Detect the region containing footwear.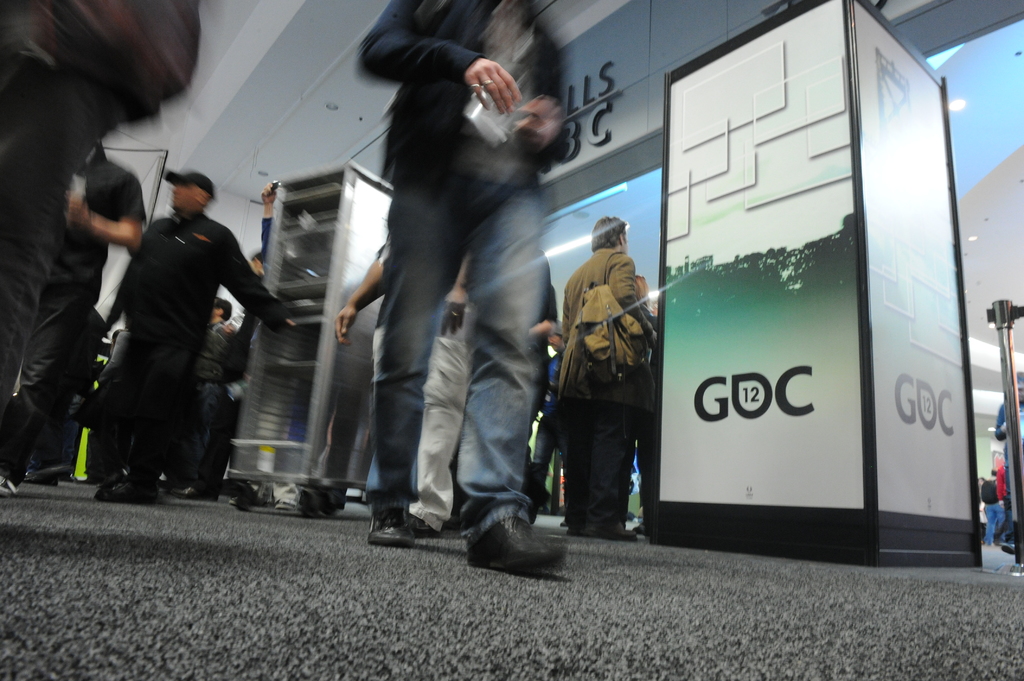
(left=470, top=499, right=552, bottom=579).
